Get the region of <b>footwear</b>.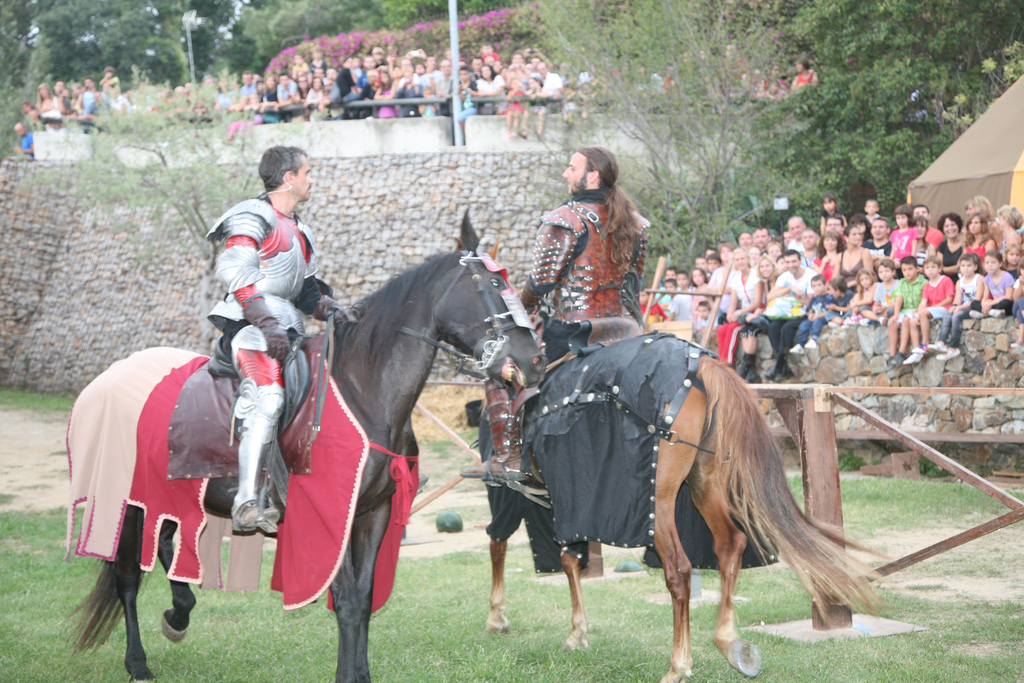
<region>934, 347, 961, 361</region>.
